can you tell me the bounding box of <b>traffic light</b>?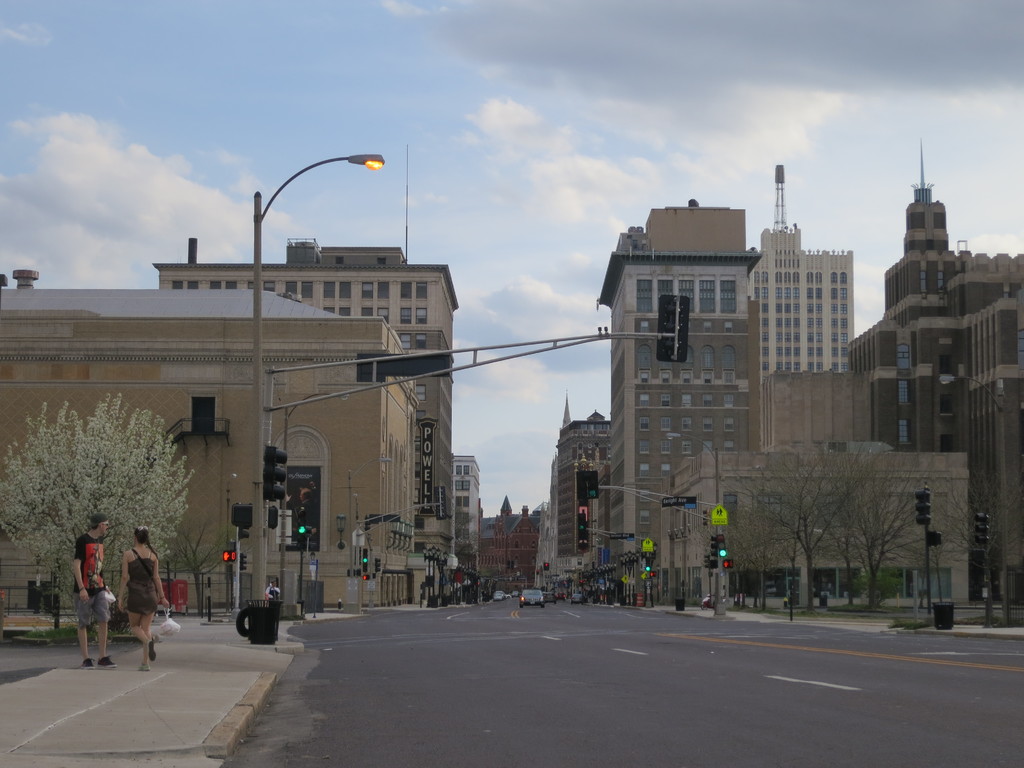
detection(535, 571, 540, 576).
